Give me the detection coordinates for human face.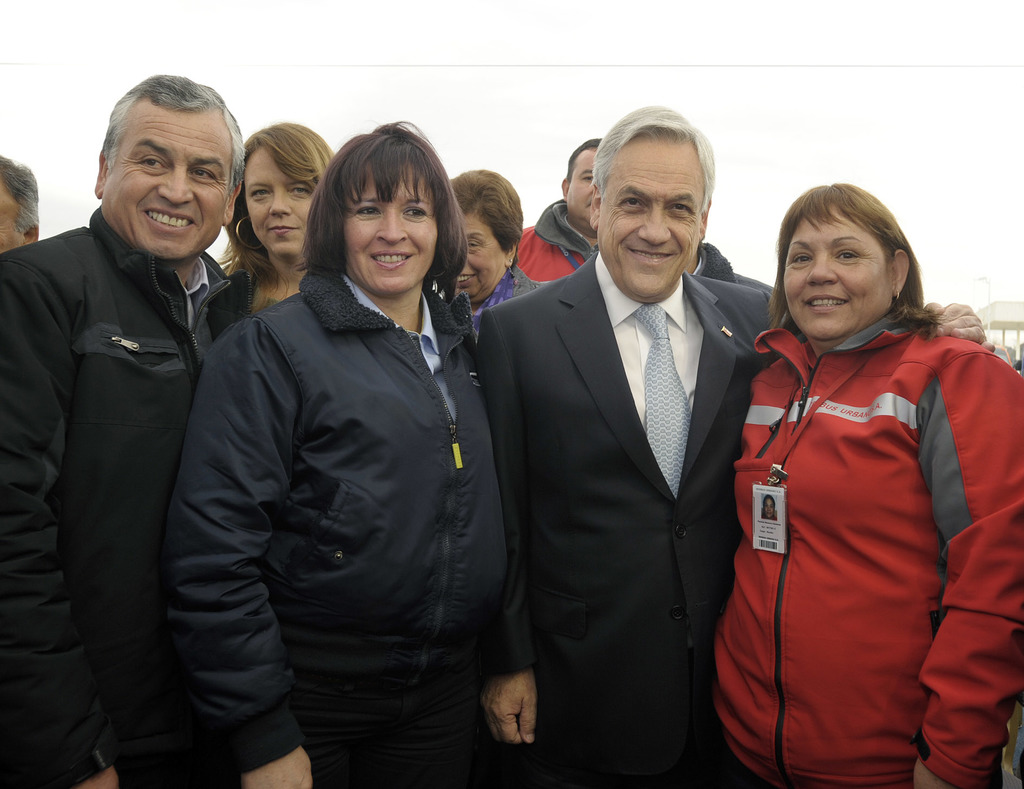
locate(457, 215, 506, 302).
